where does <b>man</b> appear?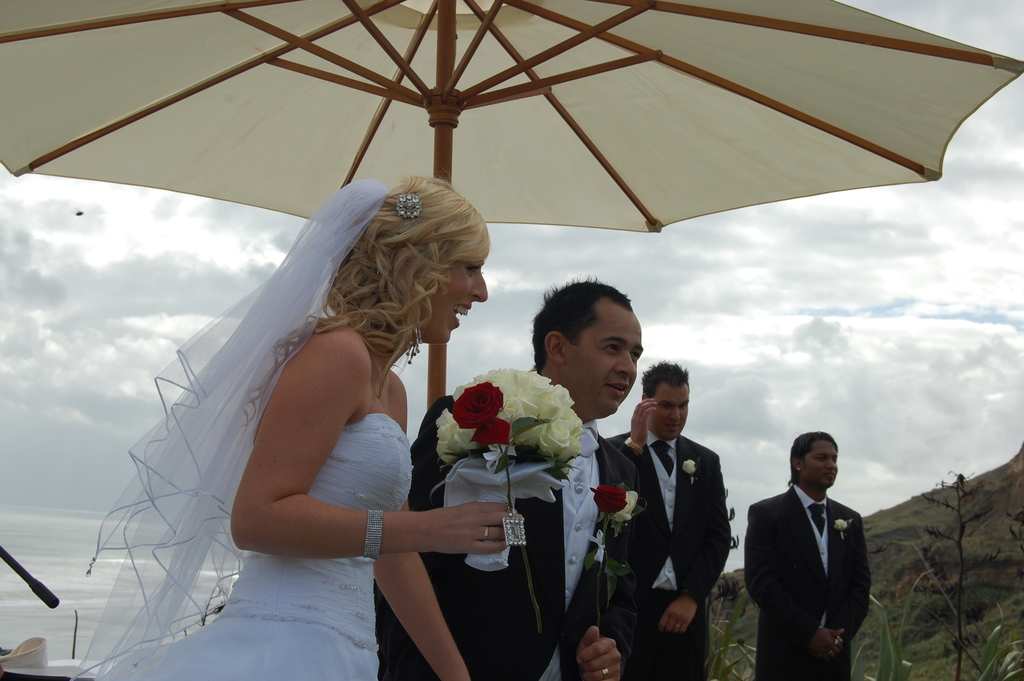
Appears at region(742, 431, 871, 680).
